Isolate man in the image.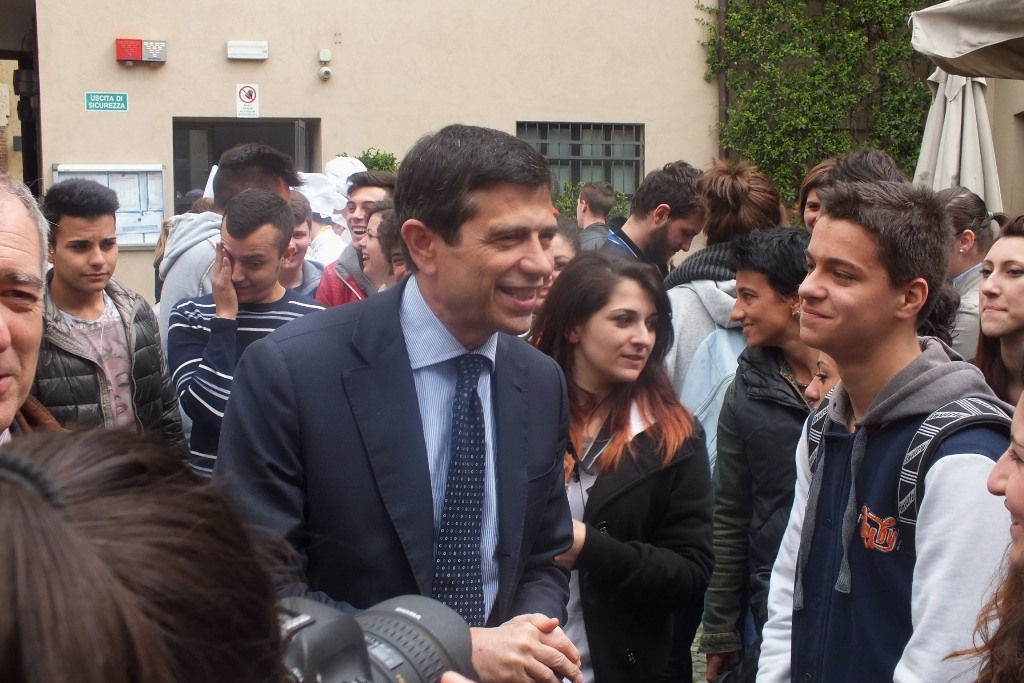
Isolated region: [left=322, top=171, right=390, bottom=304].
